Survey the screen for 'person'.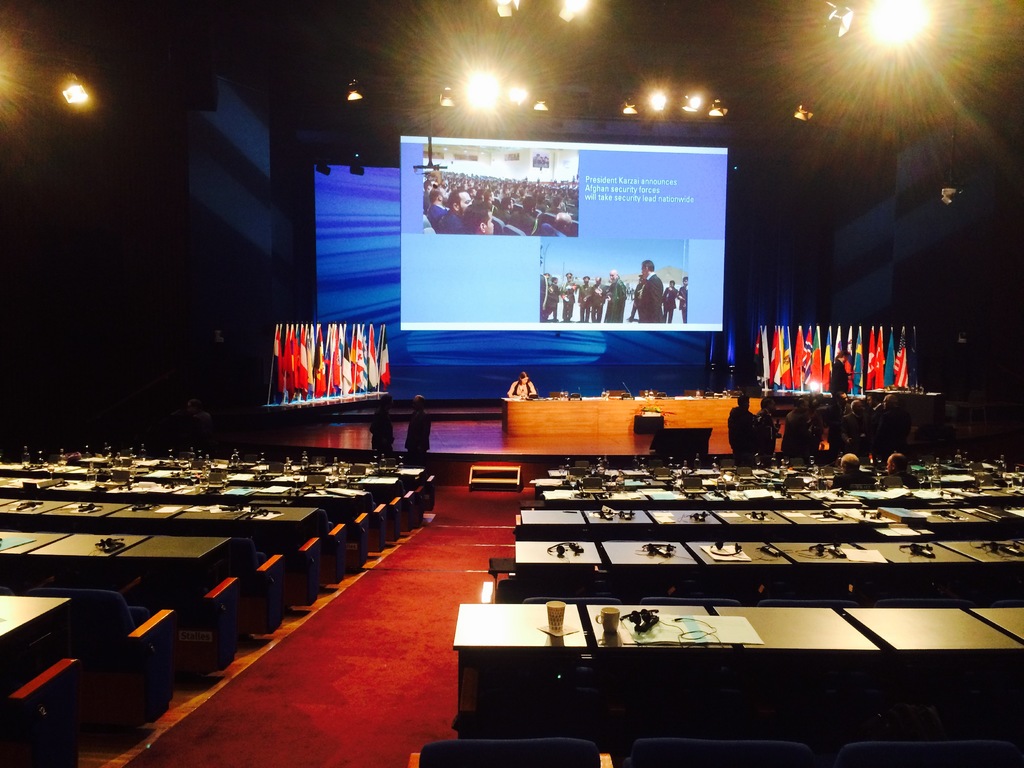
Survey found: bbox=[634, 258, 664, 324].
